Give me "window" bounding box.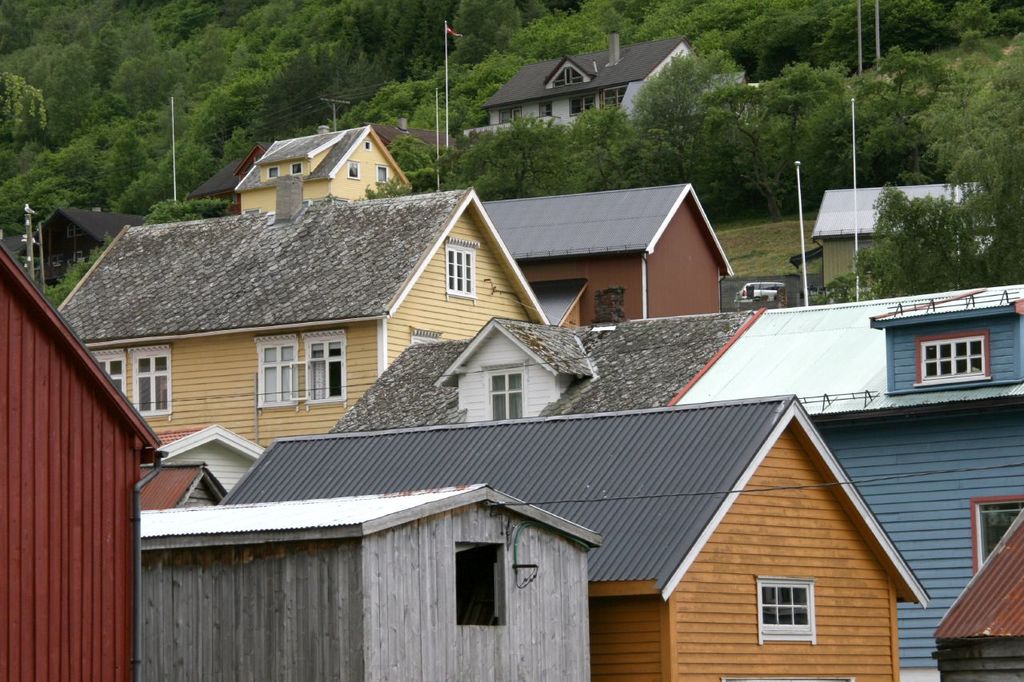
[x1=495, y1=106, x2=523, y2=122].
